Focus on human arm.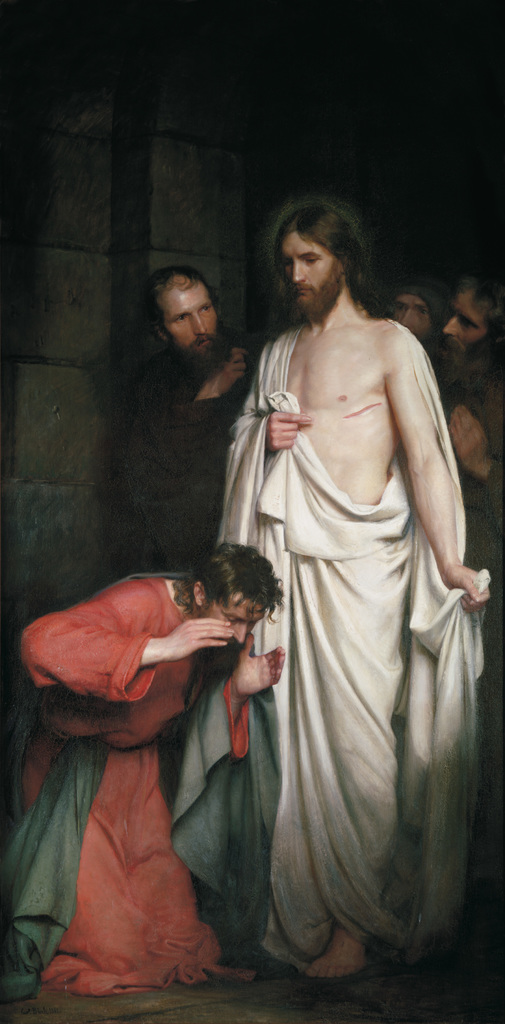
Focused at (157, 357, 233, 443).
